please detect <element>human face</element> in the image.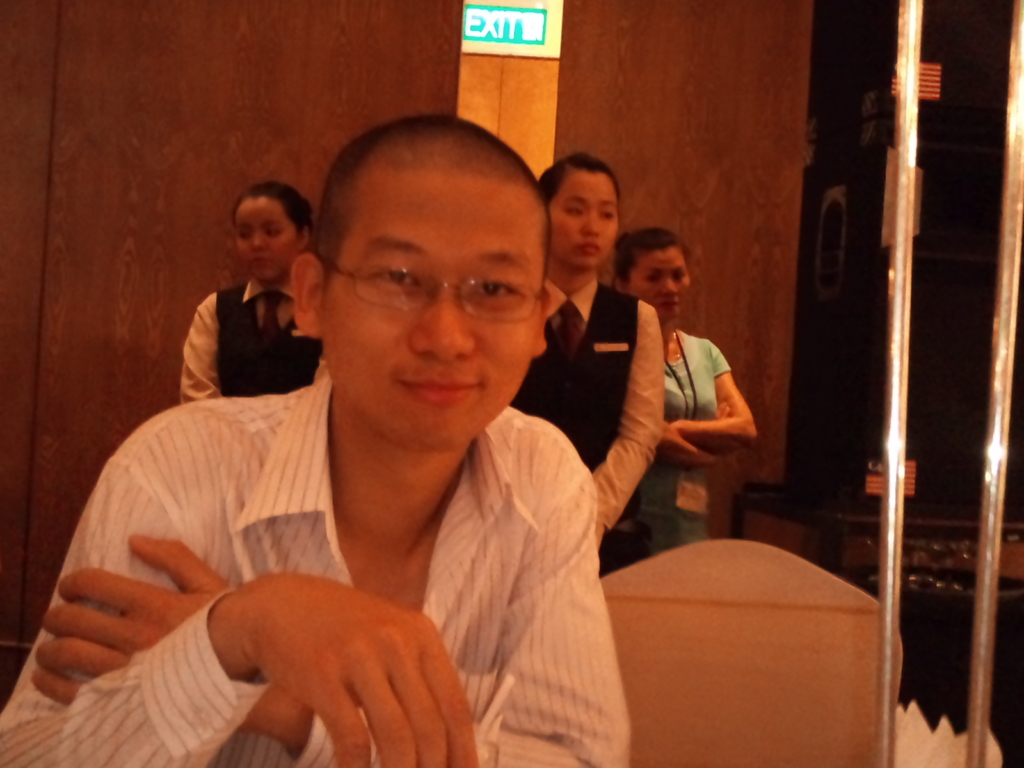
[left=319, top=168, right=547, bottom=457].
